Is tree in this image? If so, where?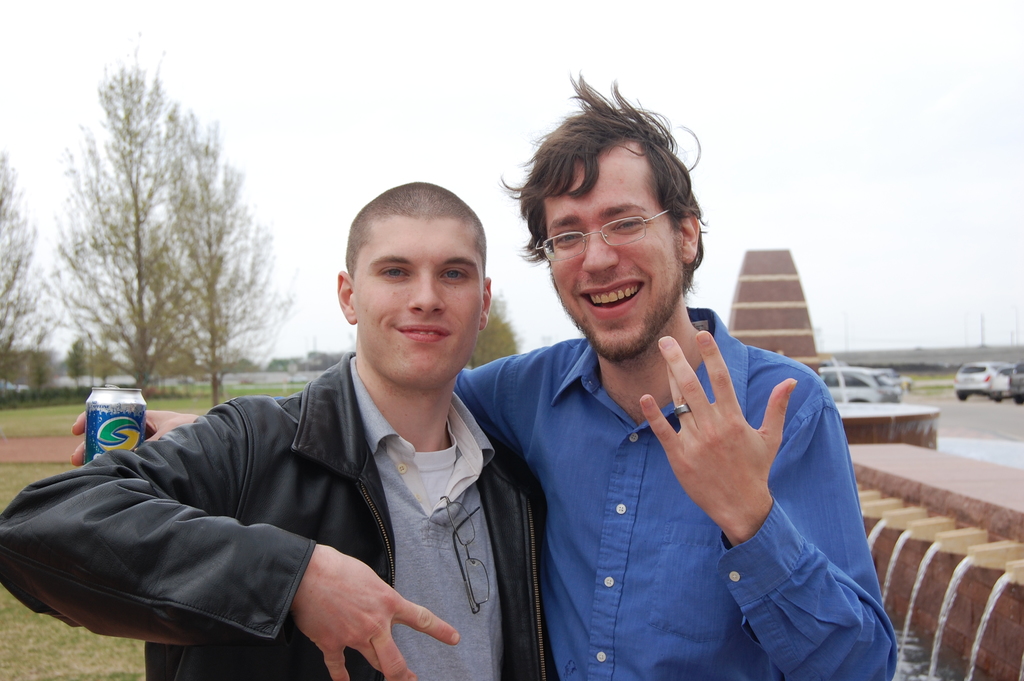
Yes, at box(299, 349, 341, 374).
